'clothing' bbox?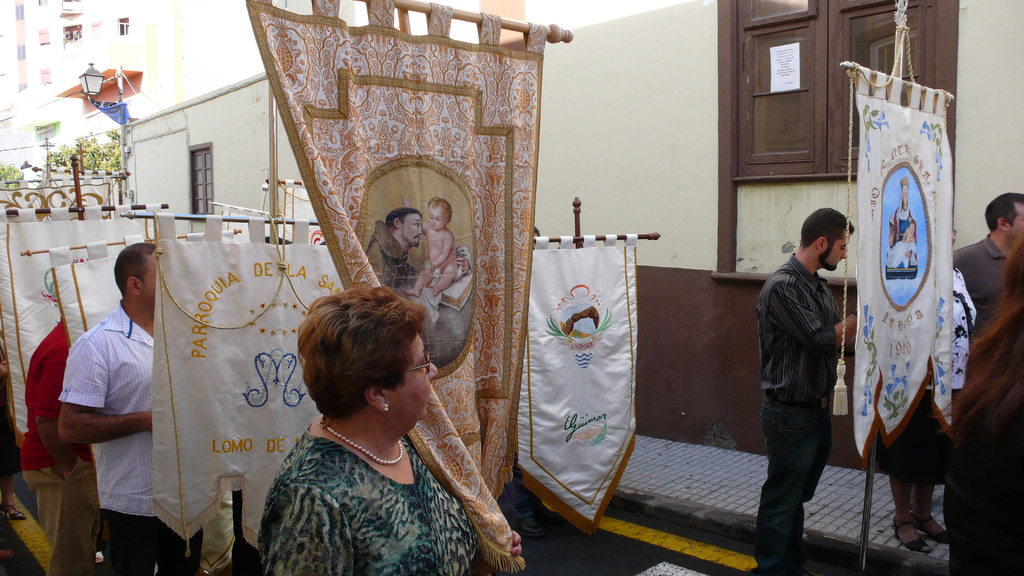
x1=20 y1=319 x2=100 y2=575
